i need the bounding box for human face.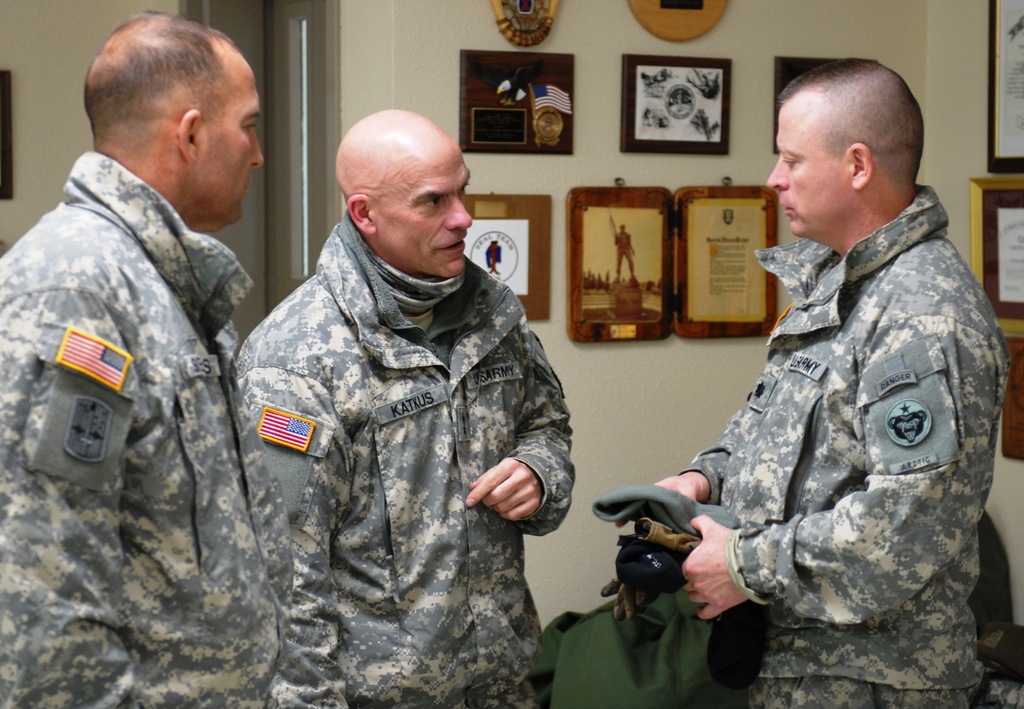
Here it is: (762, 97, 854, 238).
